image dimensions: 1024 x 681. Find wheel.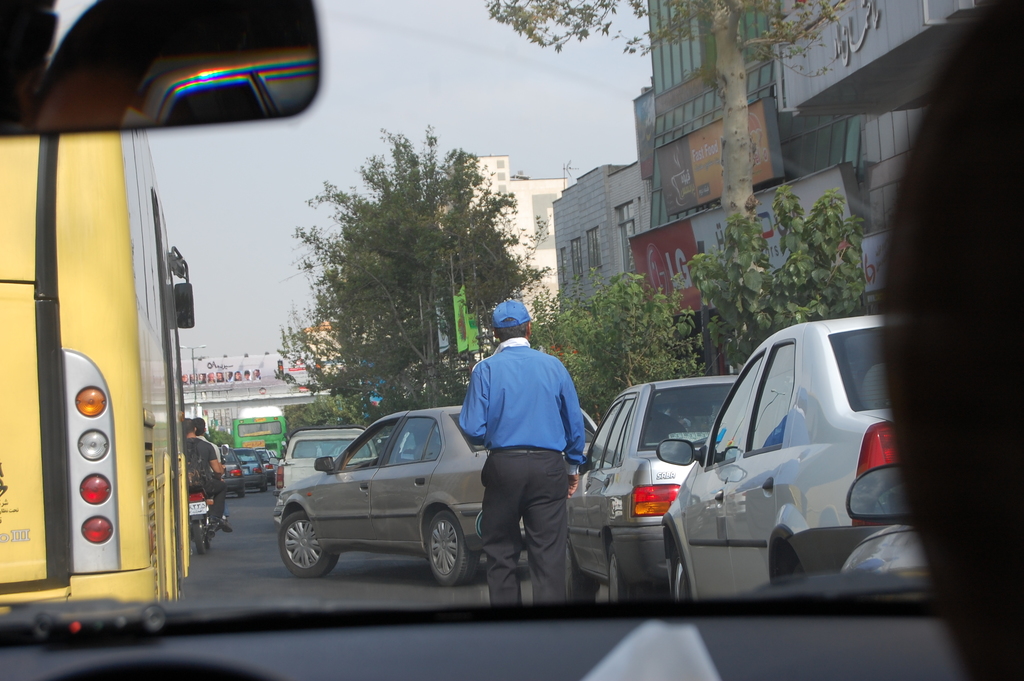
rect(669, 550, 693, 600).
